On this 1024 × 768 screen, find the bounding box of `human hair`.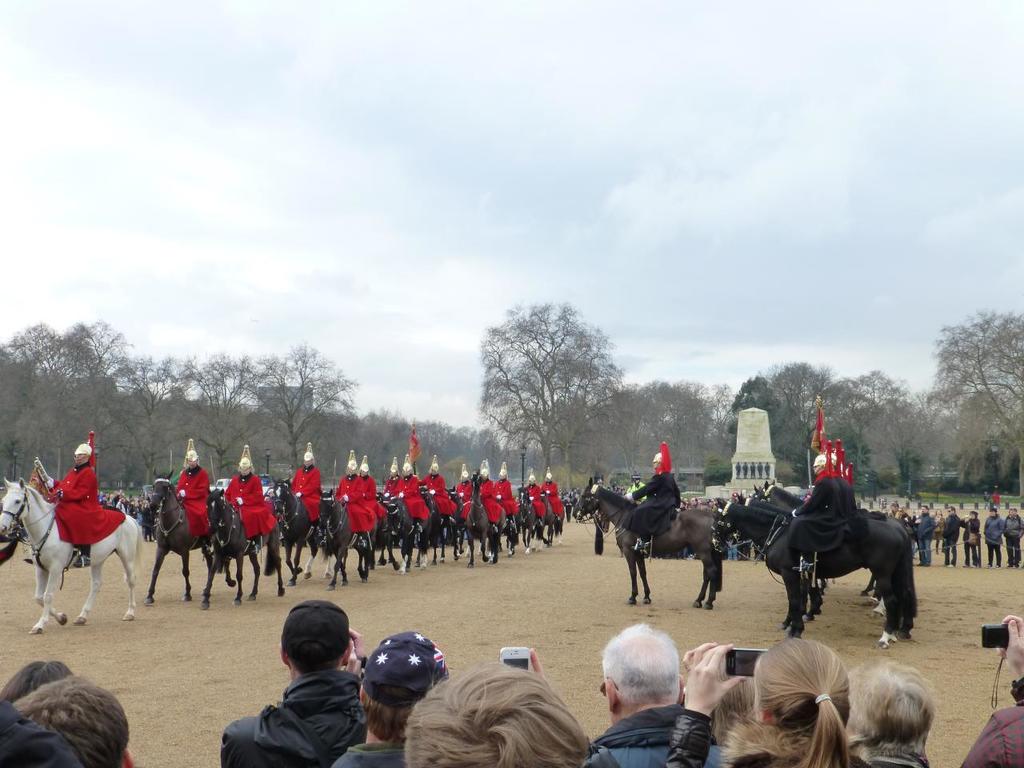
Bounding box: detection(751, 646, 876, 754).
